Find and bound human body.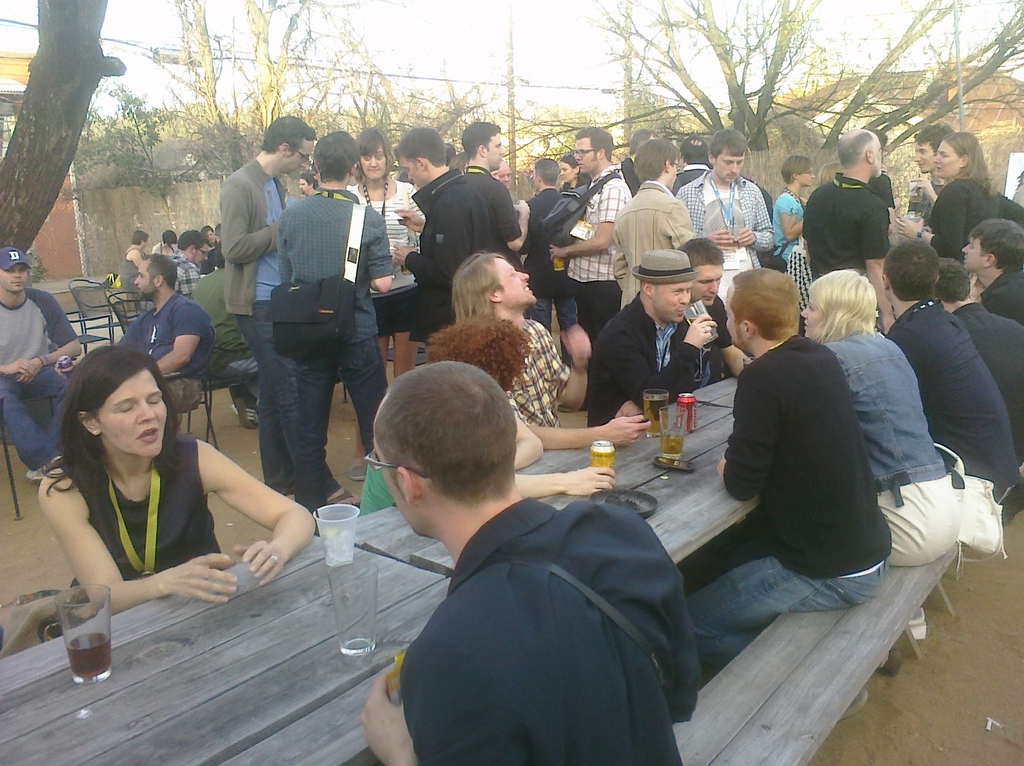
Bound: {"left": 0, "top": 289, "right": 84, "bottom": 467}.
